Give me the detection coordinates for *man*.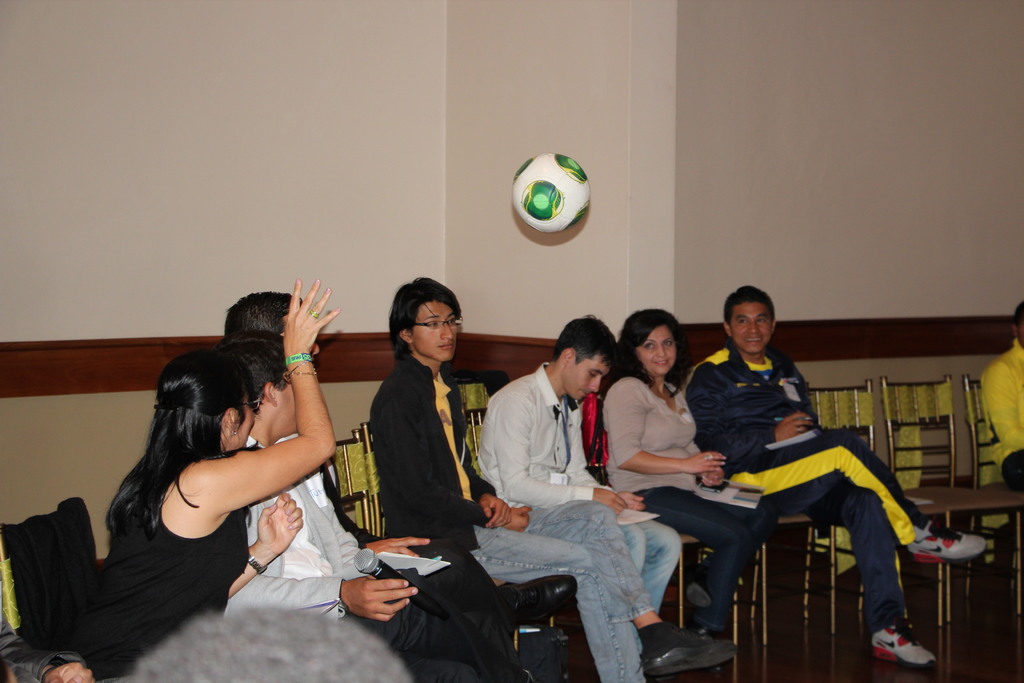
crop(673, 324, 932, 654).
